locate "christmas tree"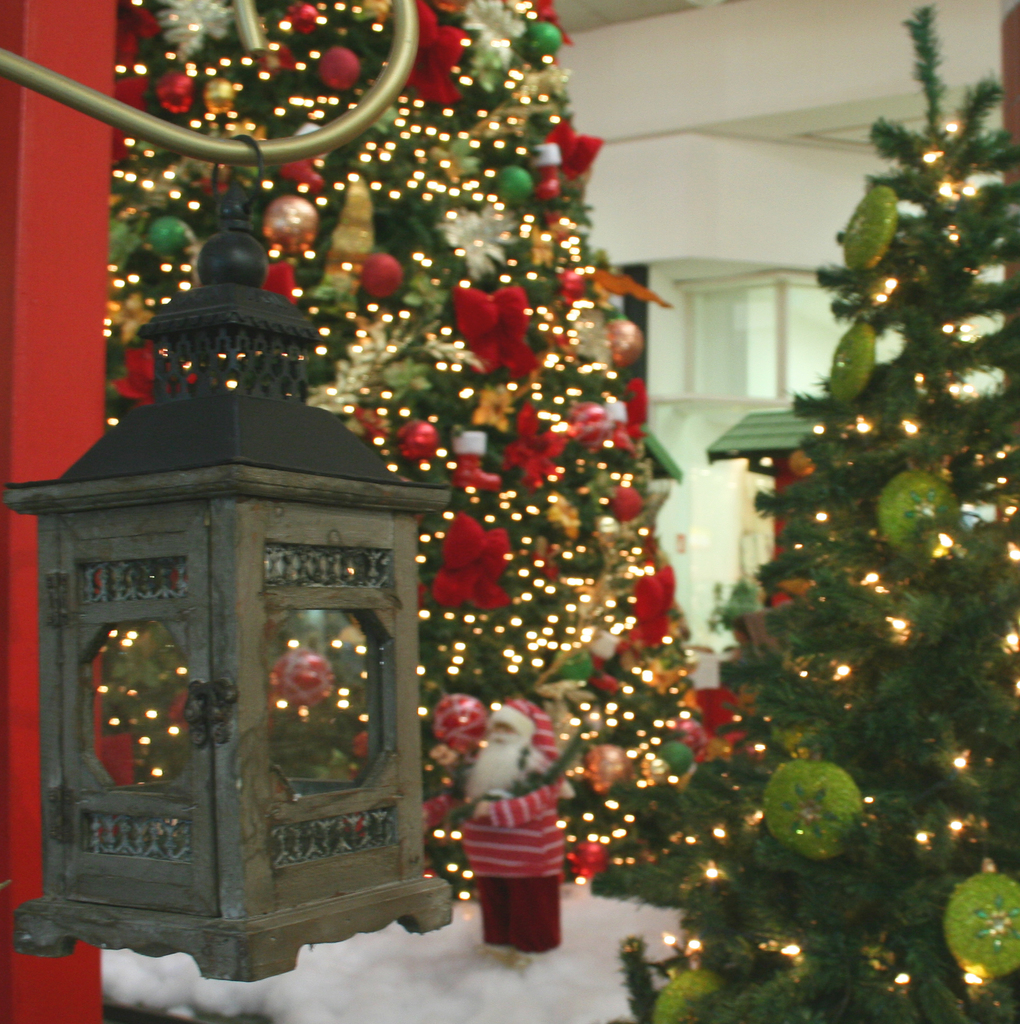
<region>109, 1, 700, 906</region>
